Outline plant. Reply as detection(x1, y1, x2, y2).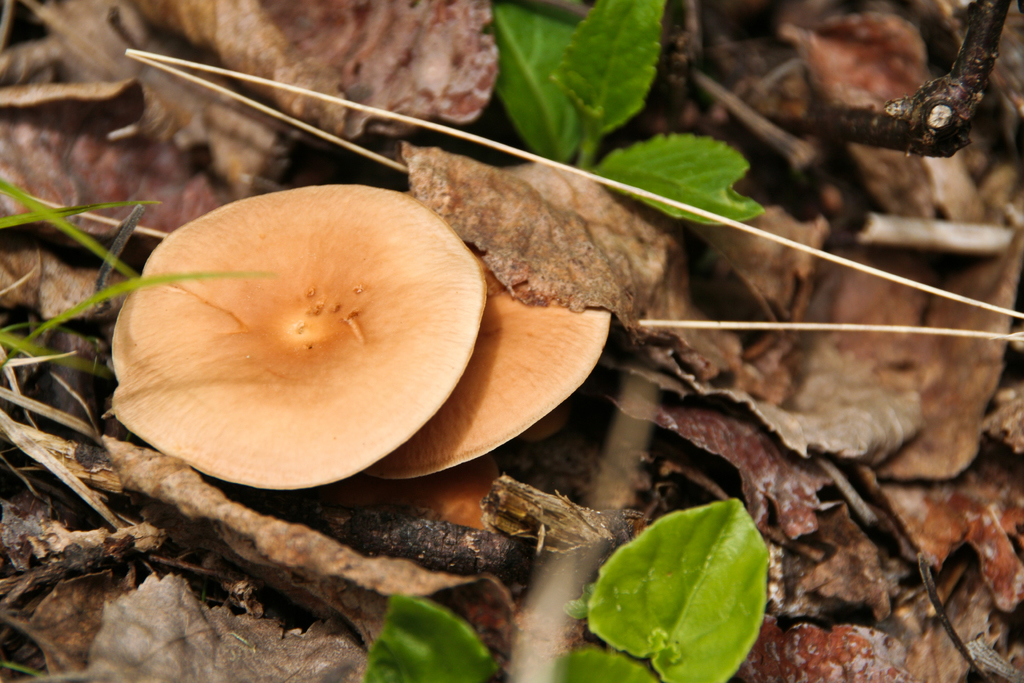
detection(105, 178, 611, 488).
